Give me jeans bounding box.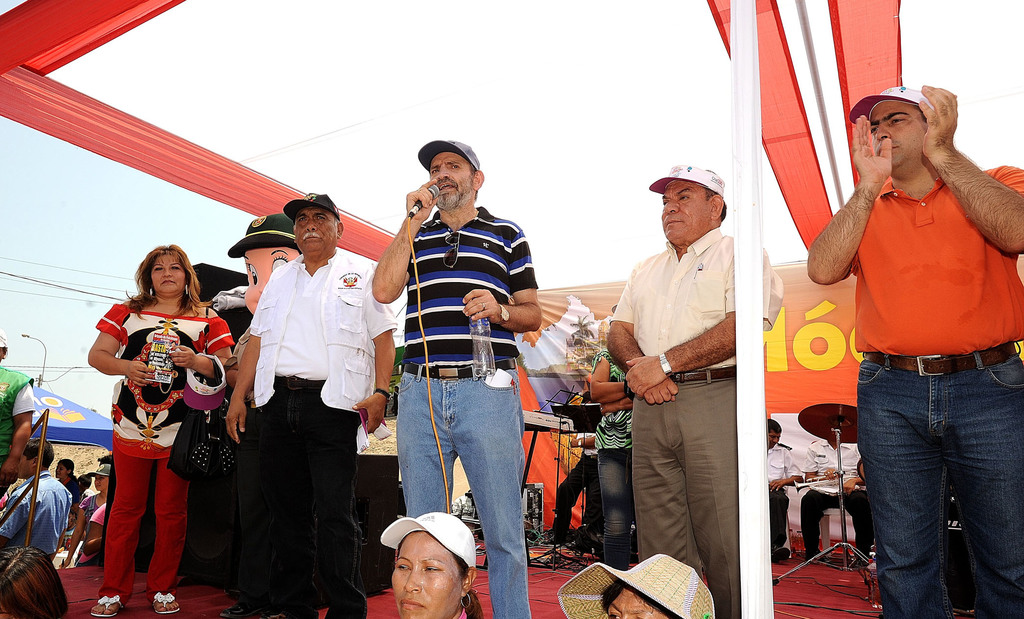
598,450,630,572.
